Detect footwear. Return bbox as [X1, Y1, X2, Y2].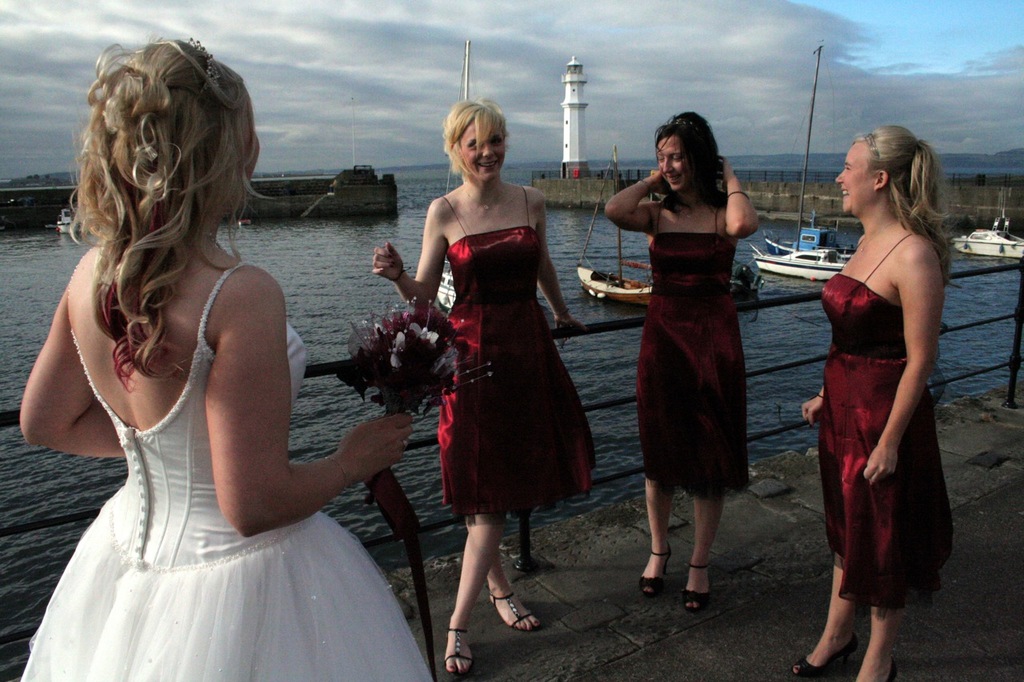
[493, 594, 542, 631].
